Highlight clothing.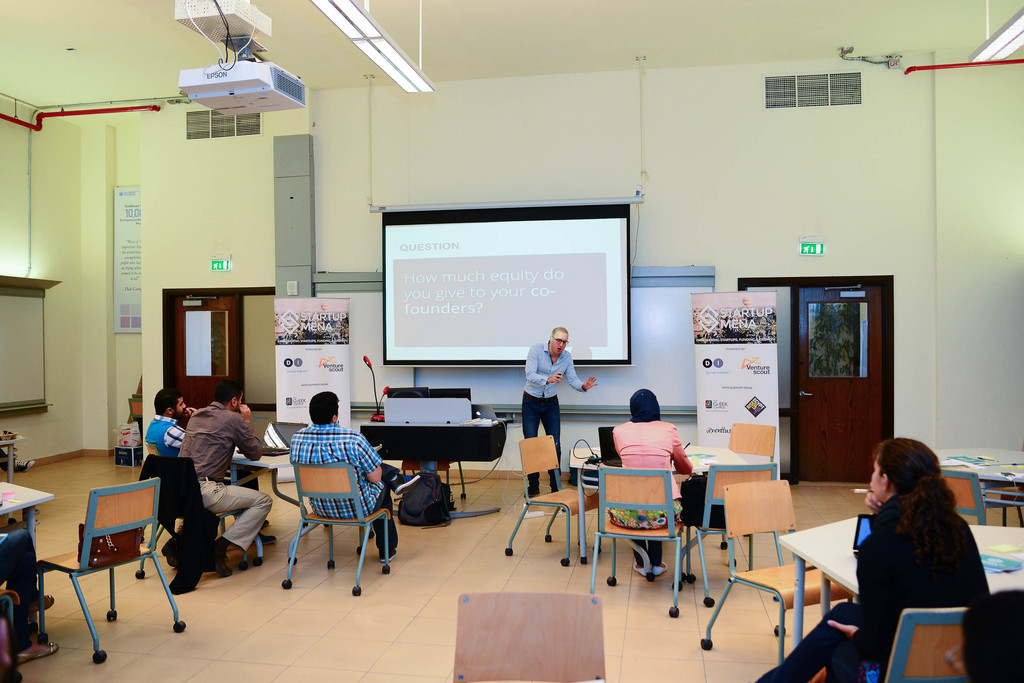
Highlighted region: (left=0, top=524, right=40, bottom=639).
